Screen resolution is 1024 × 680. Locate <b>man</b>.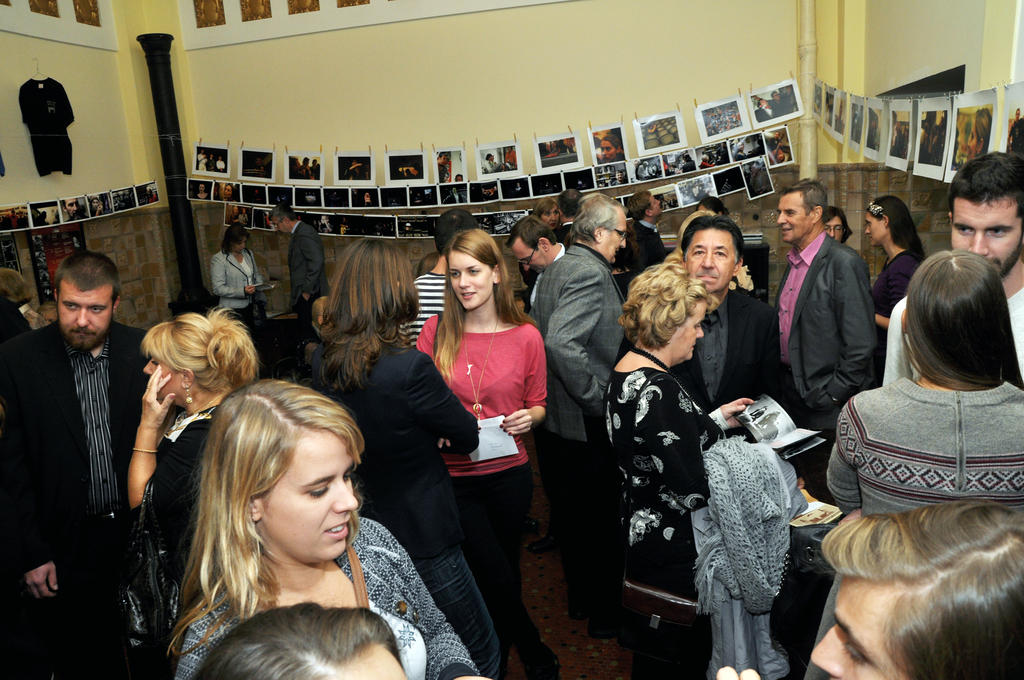
select_region(717, 493, 1023, 679).
